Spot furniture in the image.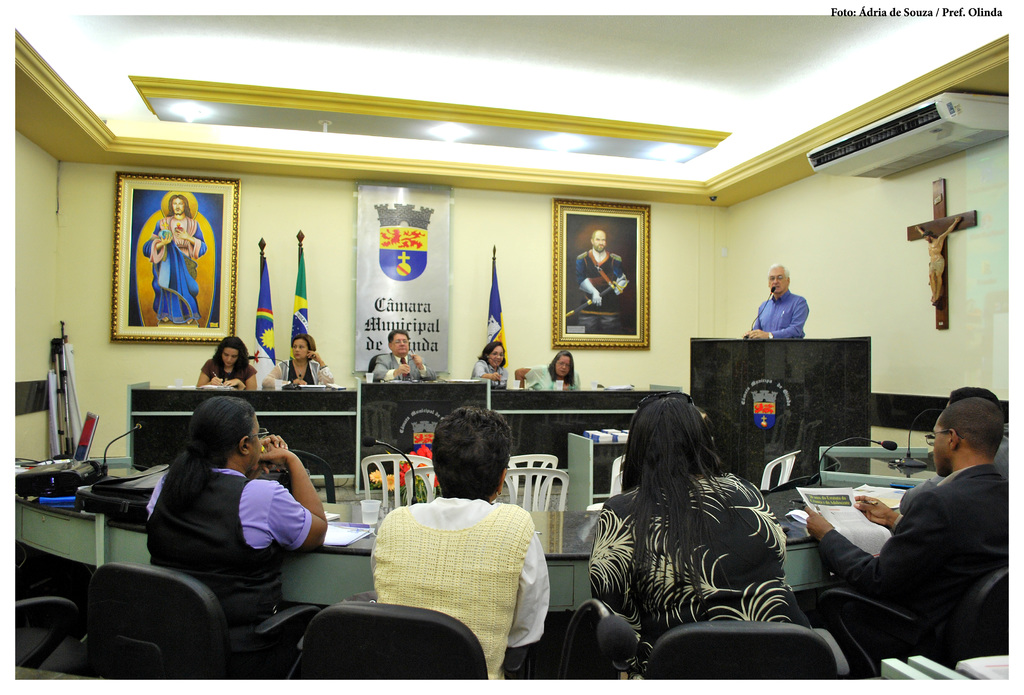
furniture found at bbox=[76, 556, 318, 682].
